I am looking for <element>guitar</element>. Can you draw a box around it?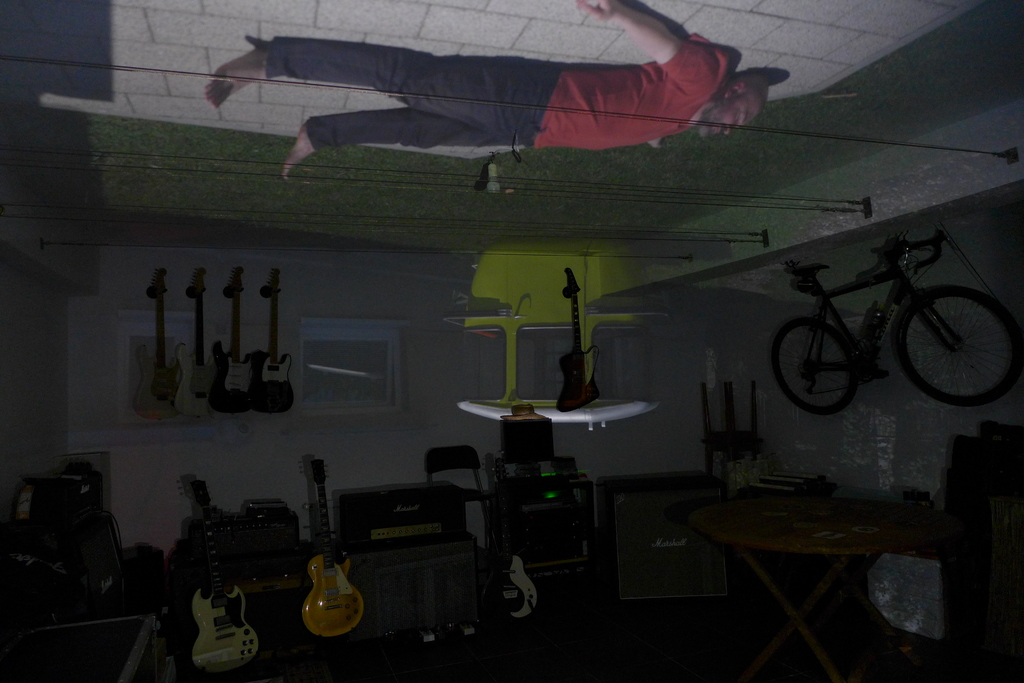
Sure, the bounding box is box=[174, 268, 215, 417].
